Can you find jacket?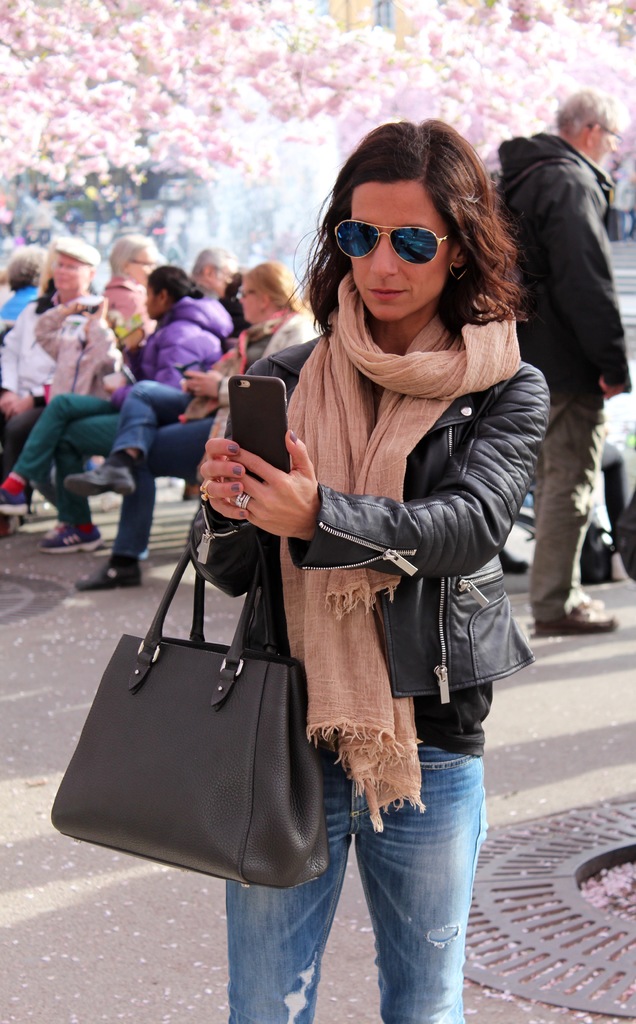
Yes, bounding box: 39,309,120,391.
